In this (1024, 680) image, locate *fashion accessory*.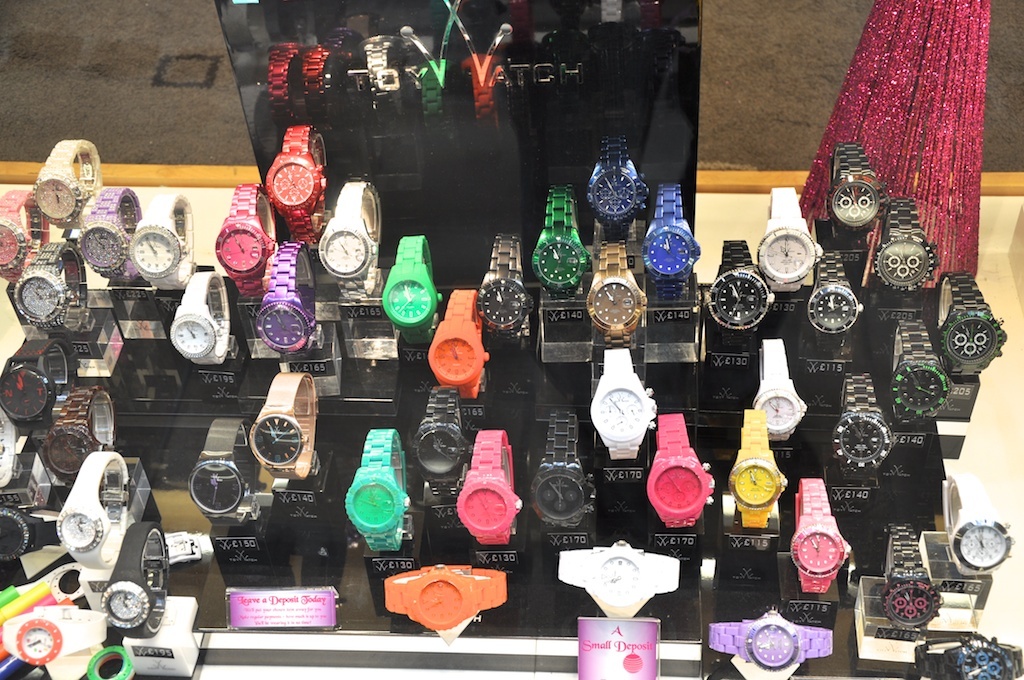
Bounding box: 187, 411, 253, 529.
